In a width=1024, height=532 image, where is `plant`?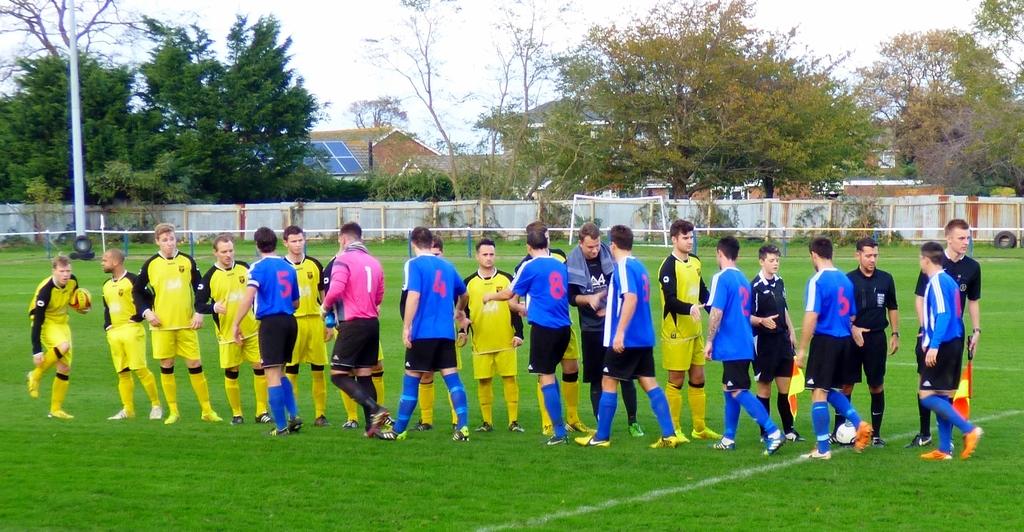
<region>834, 188, 892, 244</region>.
